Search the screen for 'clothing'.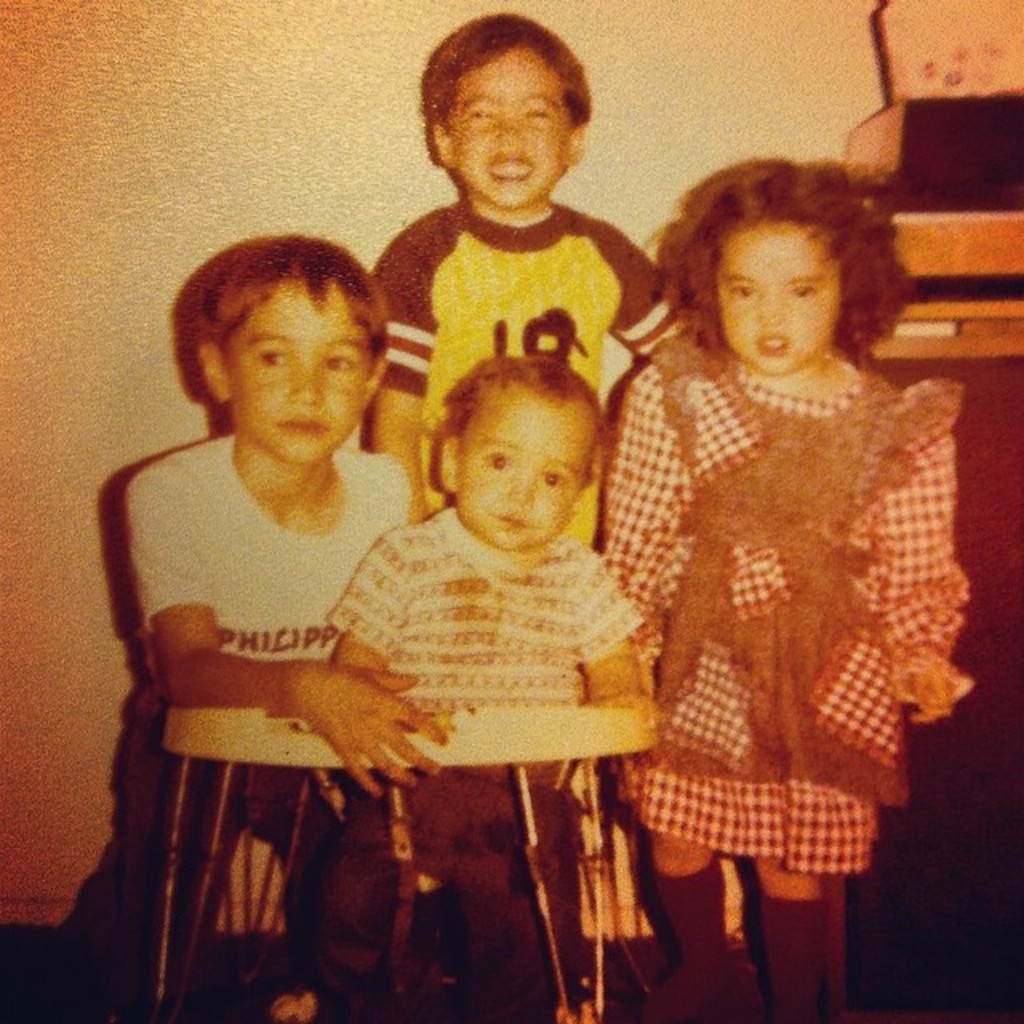
Found at box(102, 416, 384, 1022).
